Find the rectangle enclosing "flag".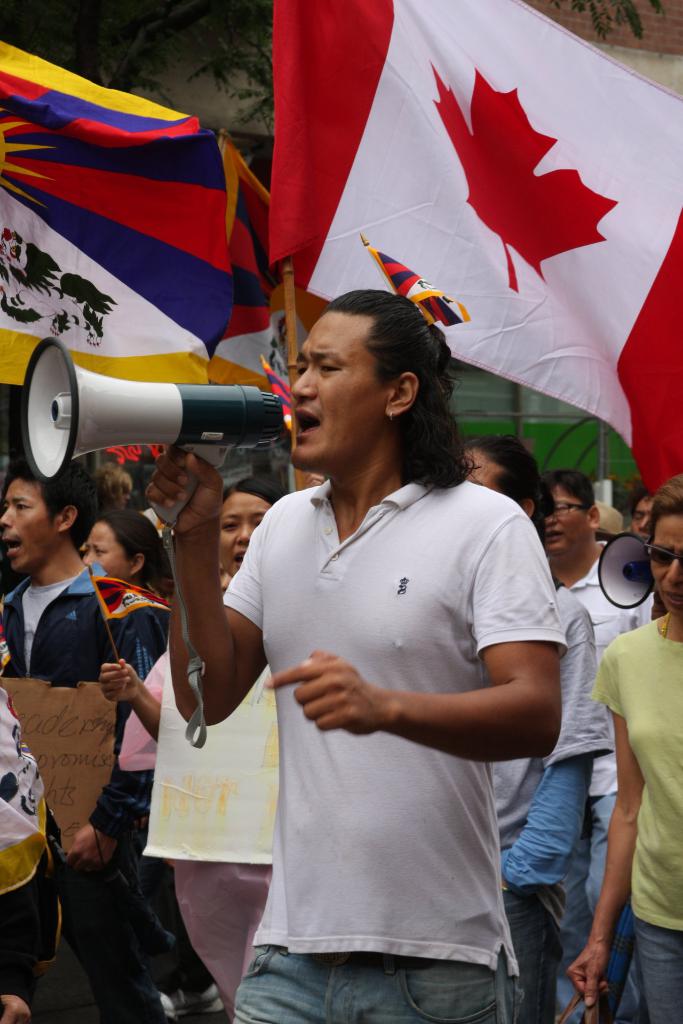
<bbox>95, 575, 181, 626</bbox>.
